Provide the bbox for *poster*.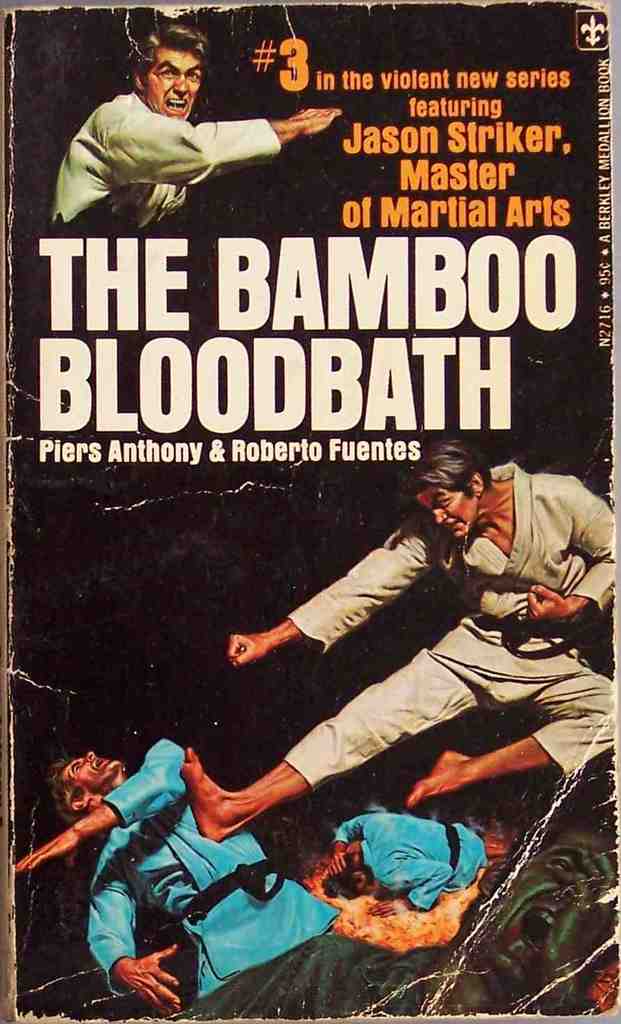
0, 12, 615, 1023.
